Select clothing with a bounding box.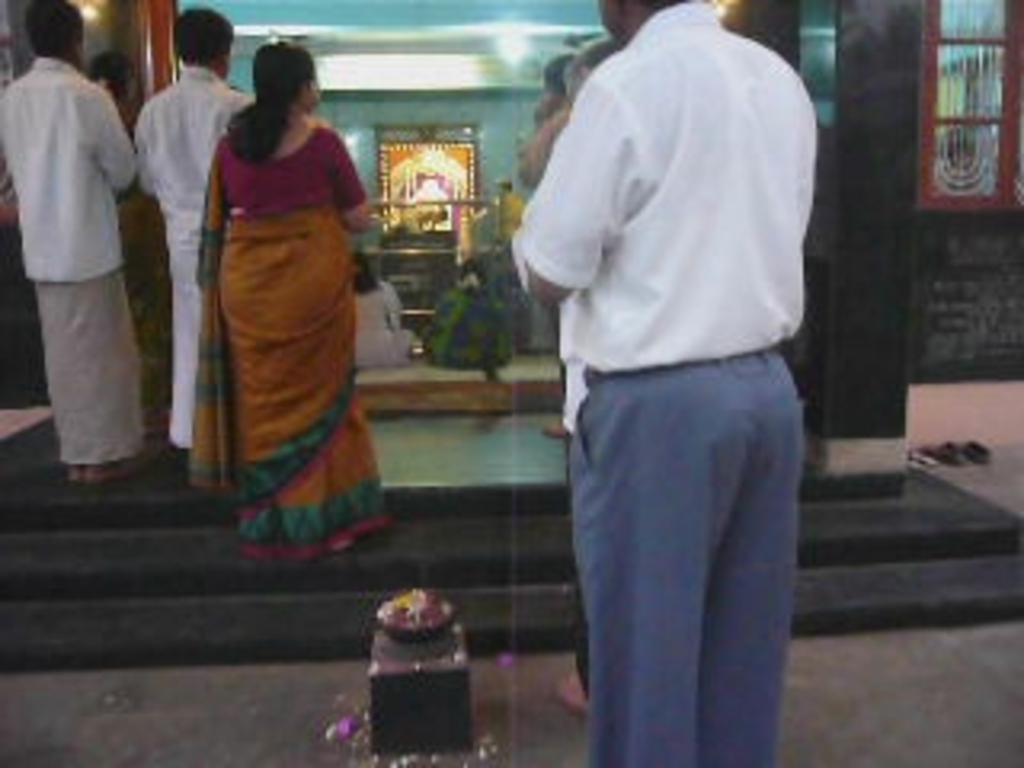
(left=176, top=64, right=374, bottom=534).
